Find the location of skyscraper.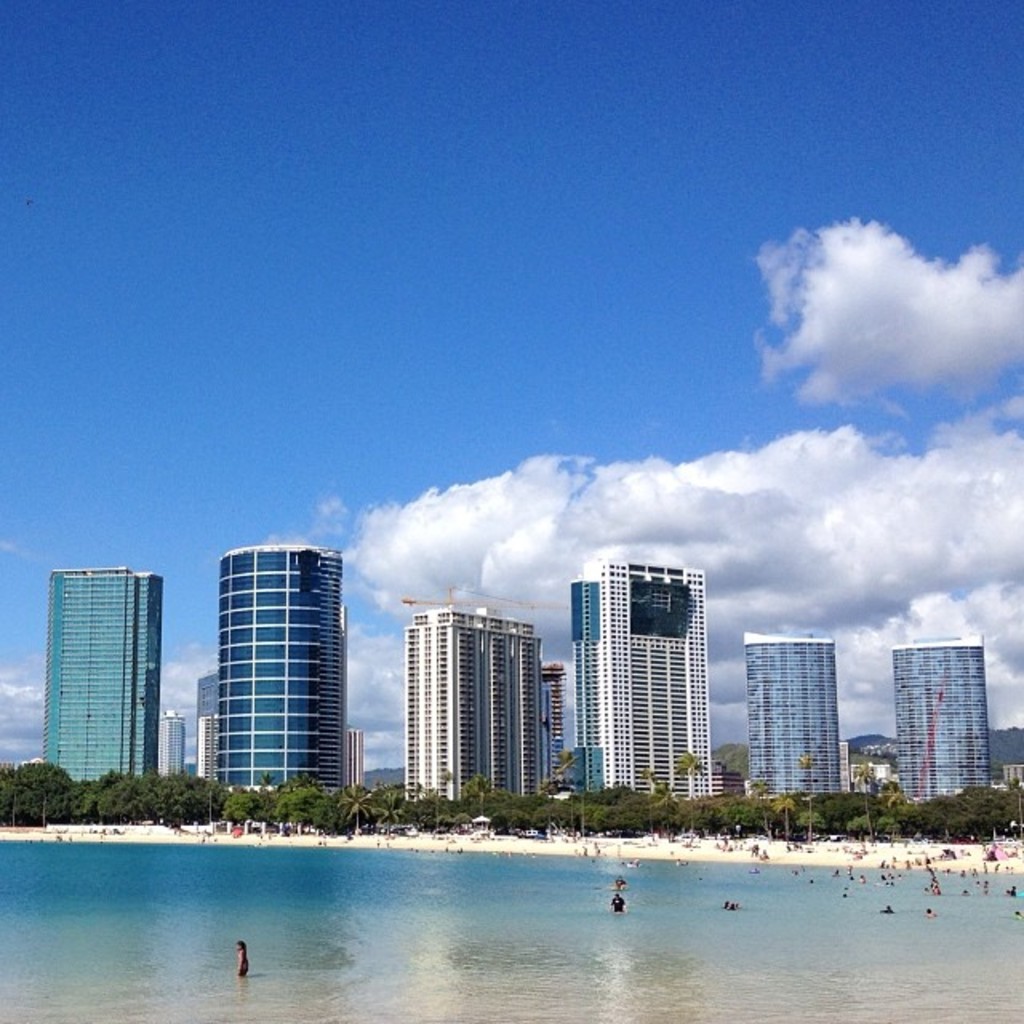
Location: bbox(344, 723, 368, 786).
